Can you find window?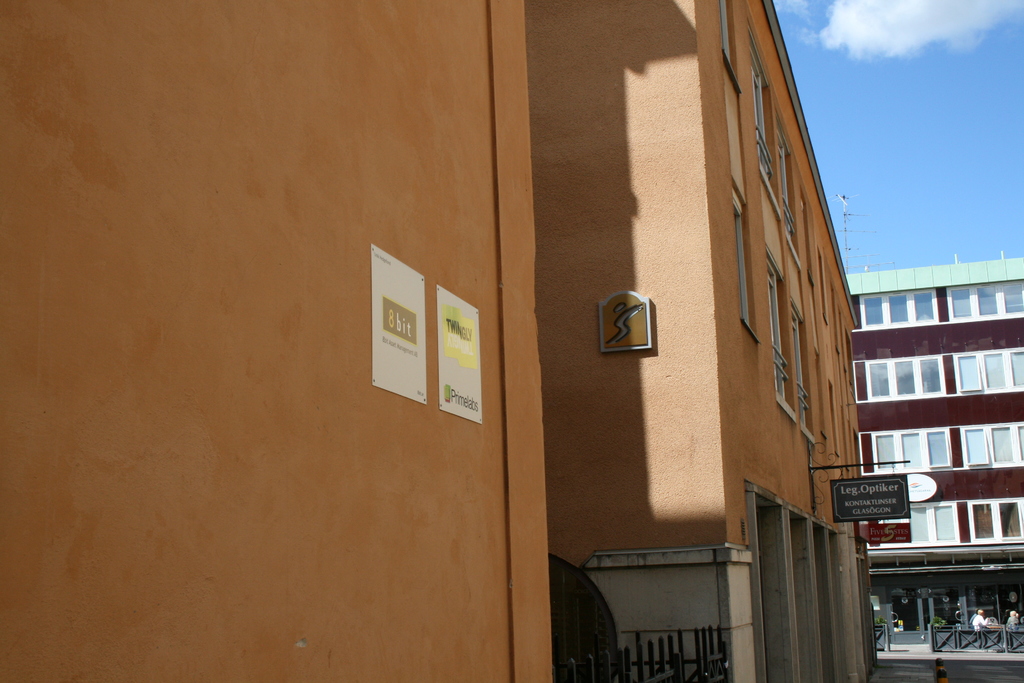
Yes, bounding box: [x1=783, y1=104, x2=803, y2=270].
